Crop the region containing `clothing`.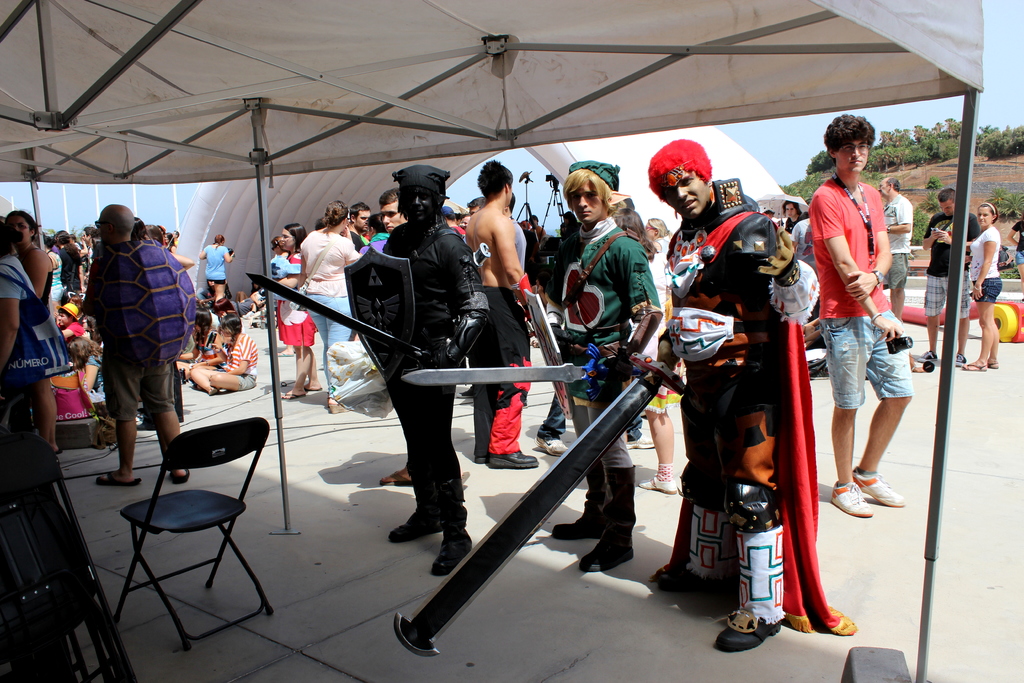
Crop region: (1013,222,1023,267).
